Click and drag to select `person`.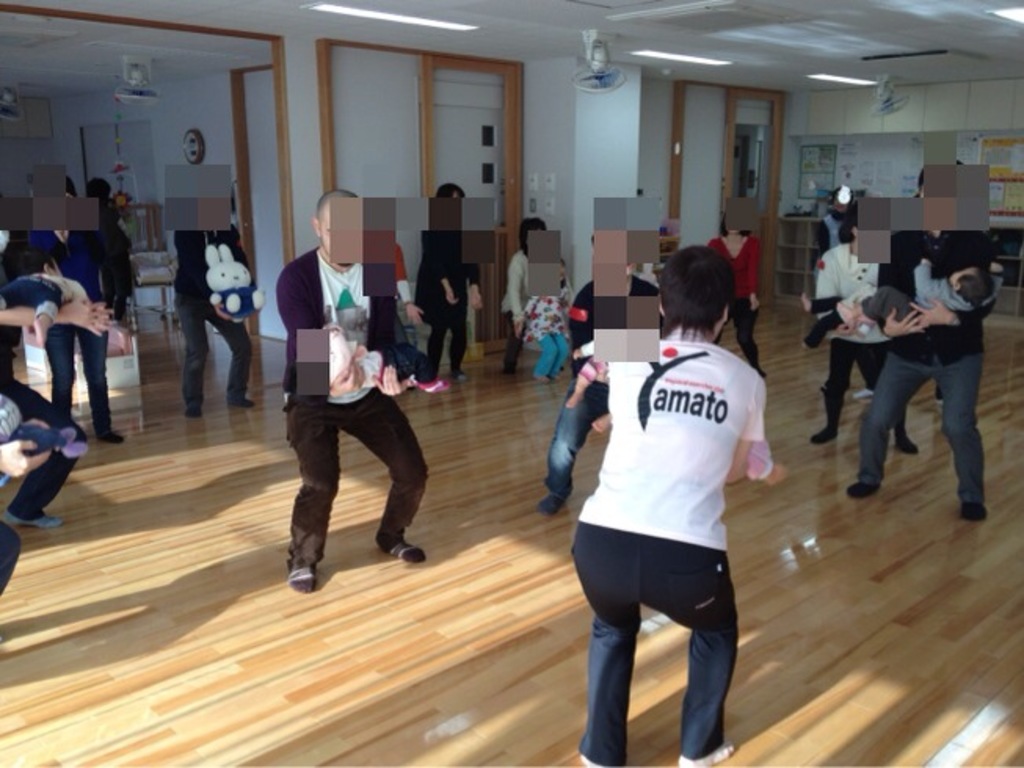
Selection: select_region(833, 155, 997, 528).
